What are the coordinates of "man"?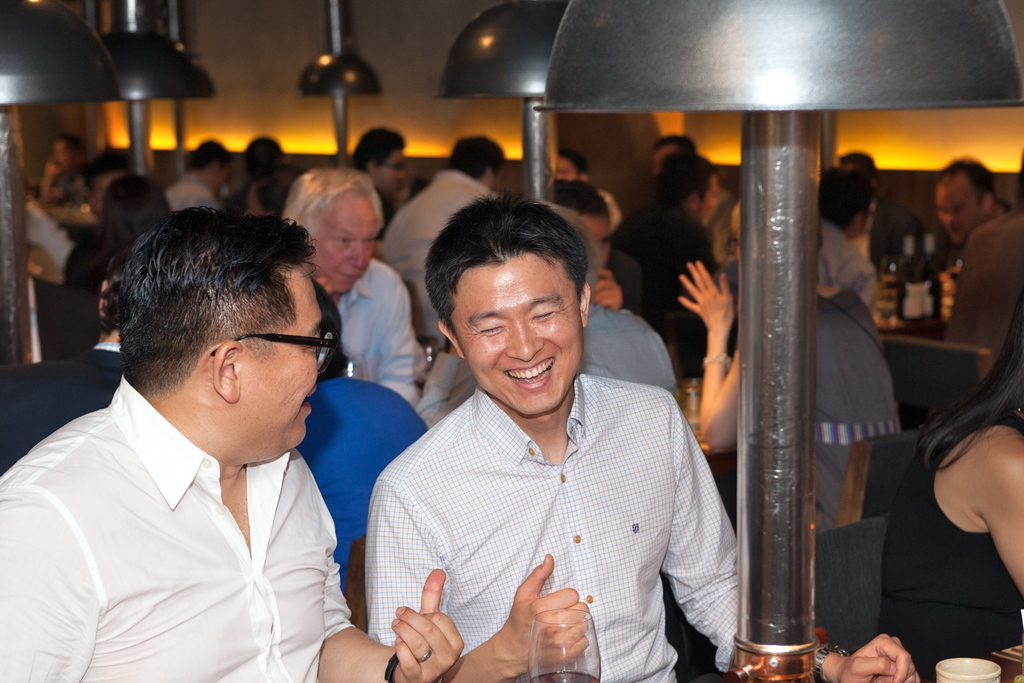
284:165:425:400.
